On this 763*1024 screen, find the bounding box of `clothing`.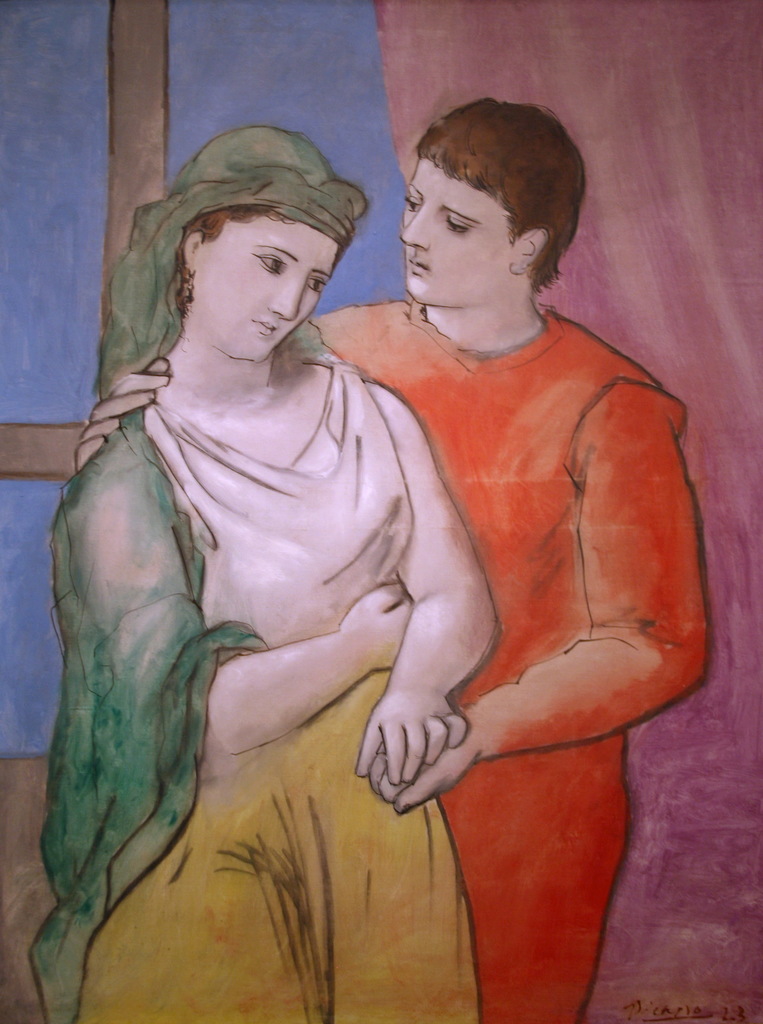
Bounding box: x1=31, y1=118, x2=492, y2=1023.
